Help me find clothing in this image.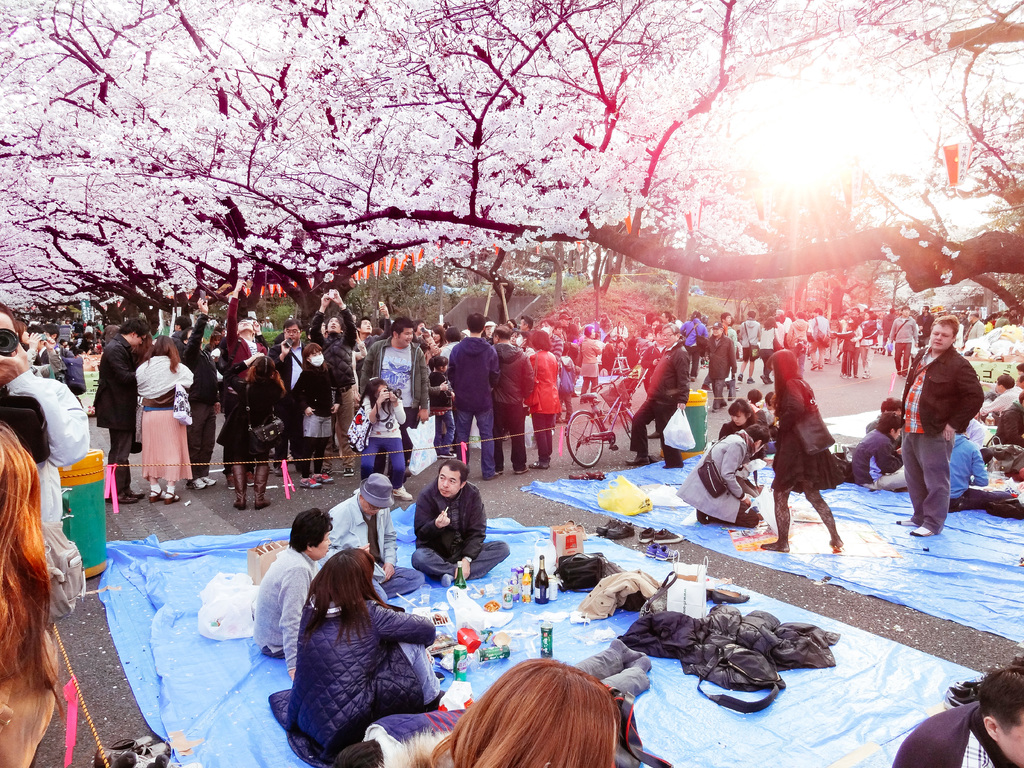
Found it: detection(838, 320, 850, 356).
